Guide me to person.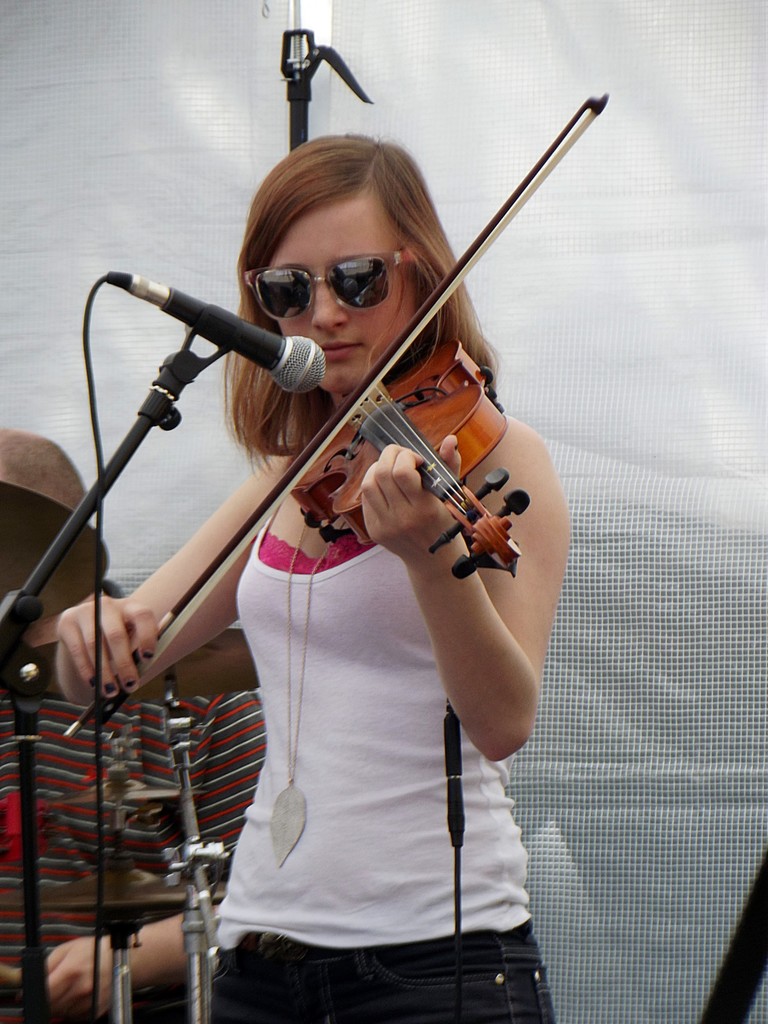
Guidance: {"left": 188, "top": 30, "right": 577, "bottom": 857}.
